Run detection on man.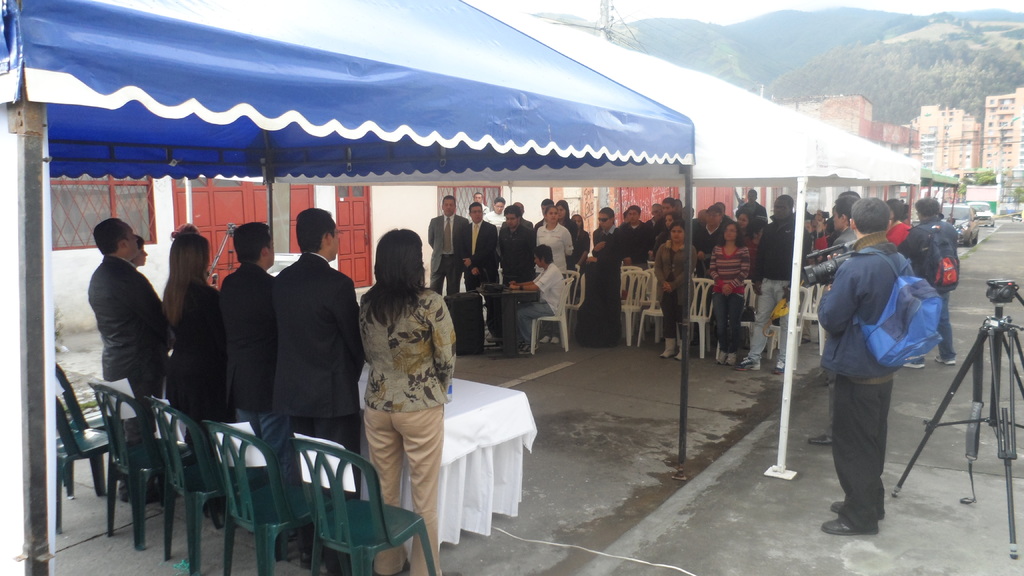
Result: select_region(817, 198, 909, 542).
